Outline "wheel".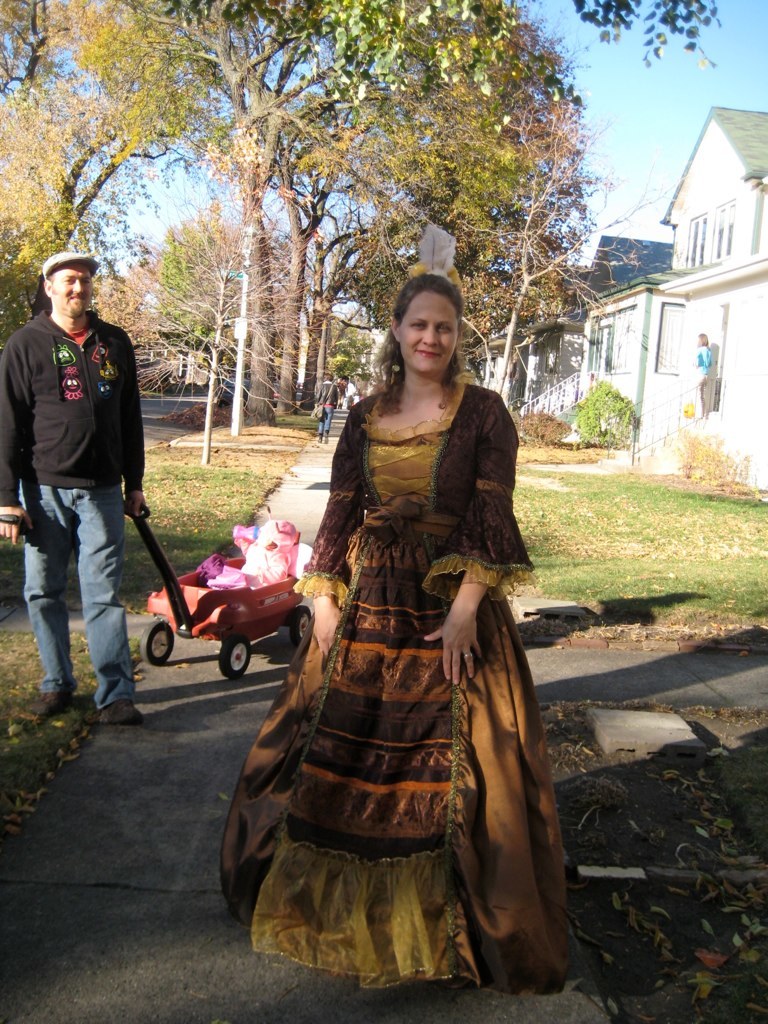
Outline: 137/618/179/662.
